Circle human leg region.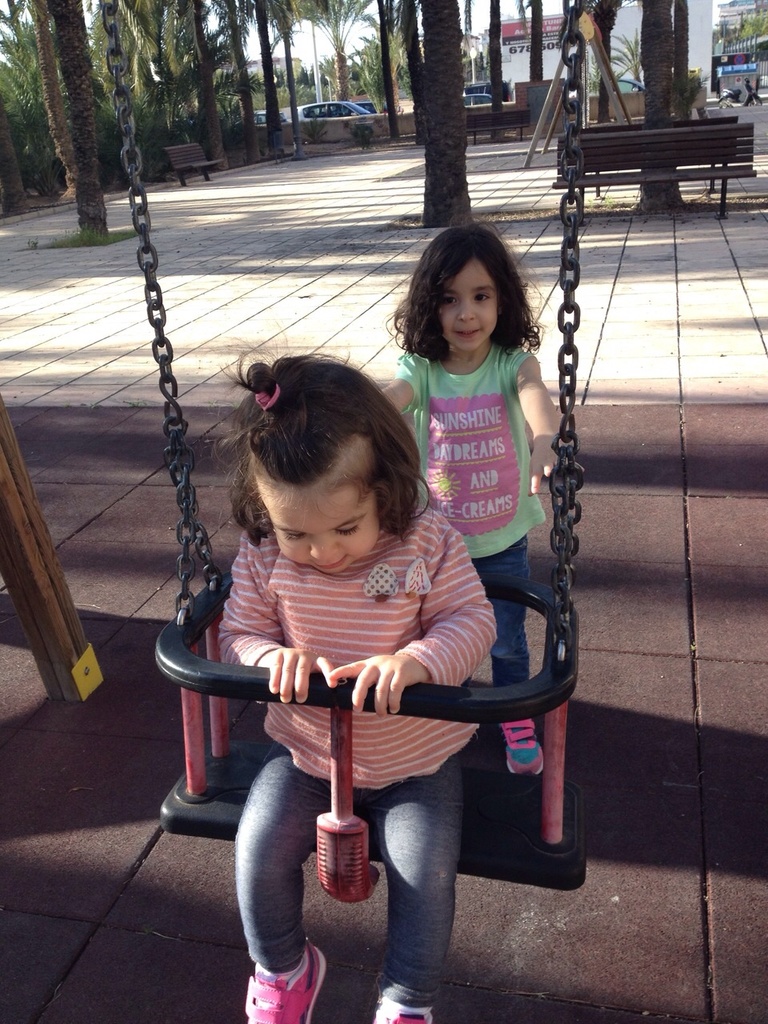
Region: 229, 730, 329, 1023.
